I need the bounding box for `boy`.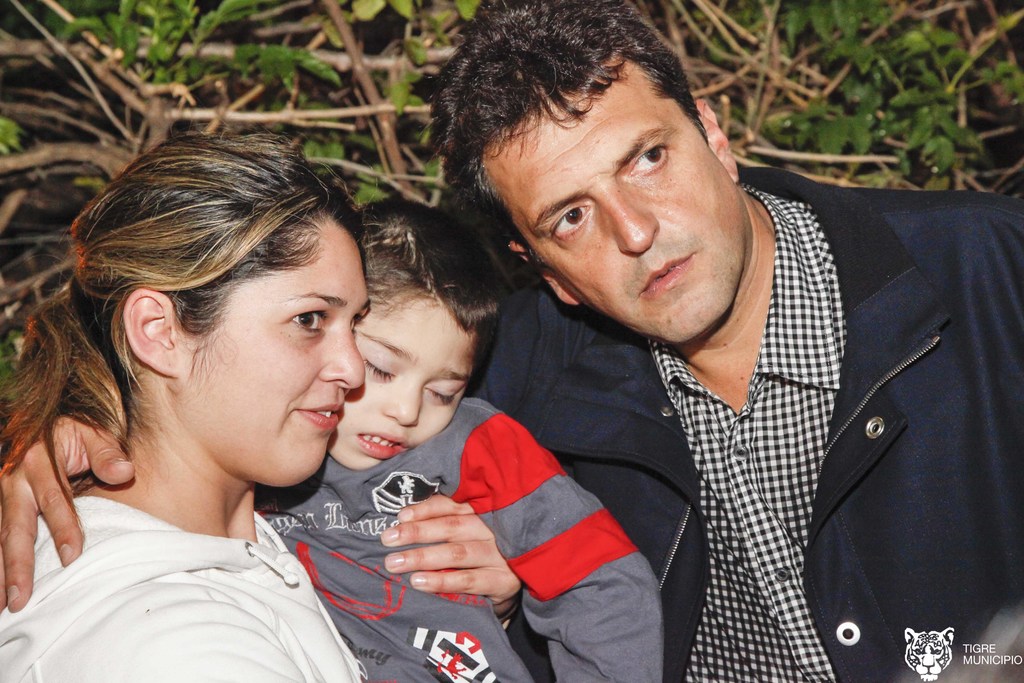
Here it is: box(260, 196, 664, 680).
